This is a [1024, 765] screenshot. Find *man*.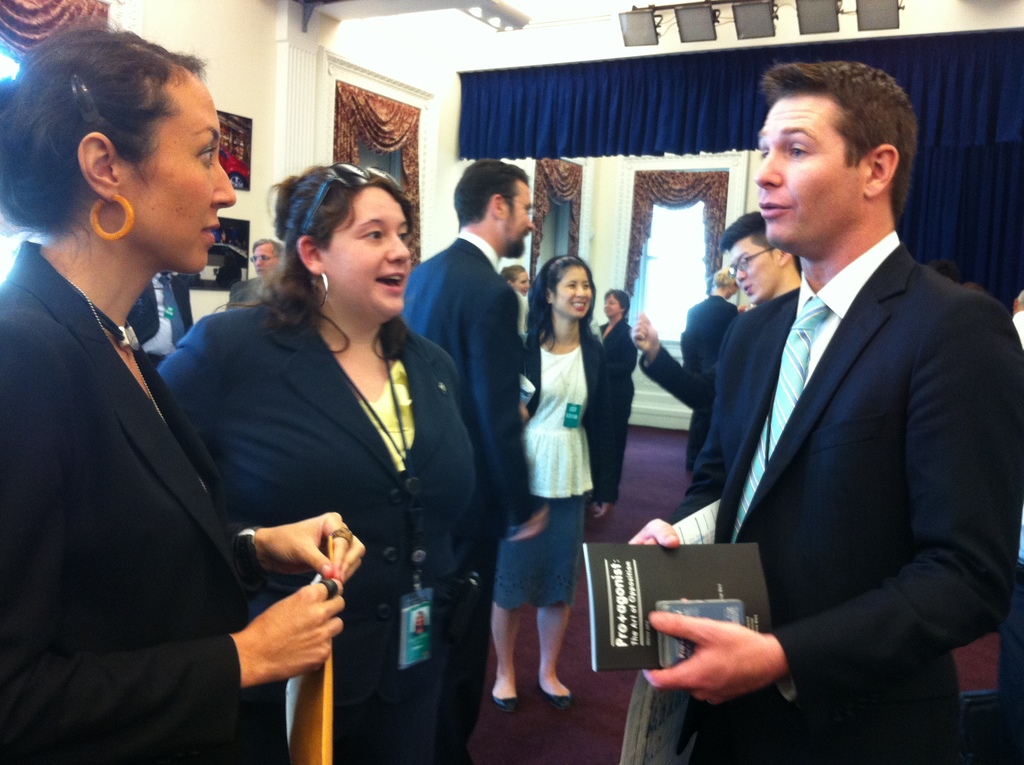
Bounding box: locate(619, 218, 803, 531).
